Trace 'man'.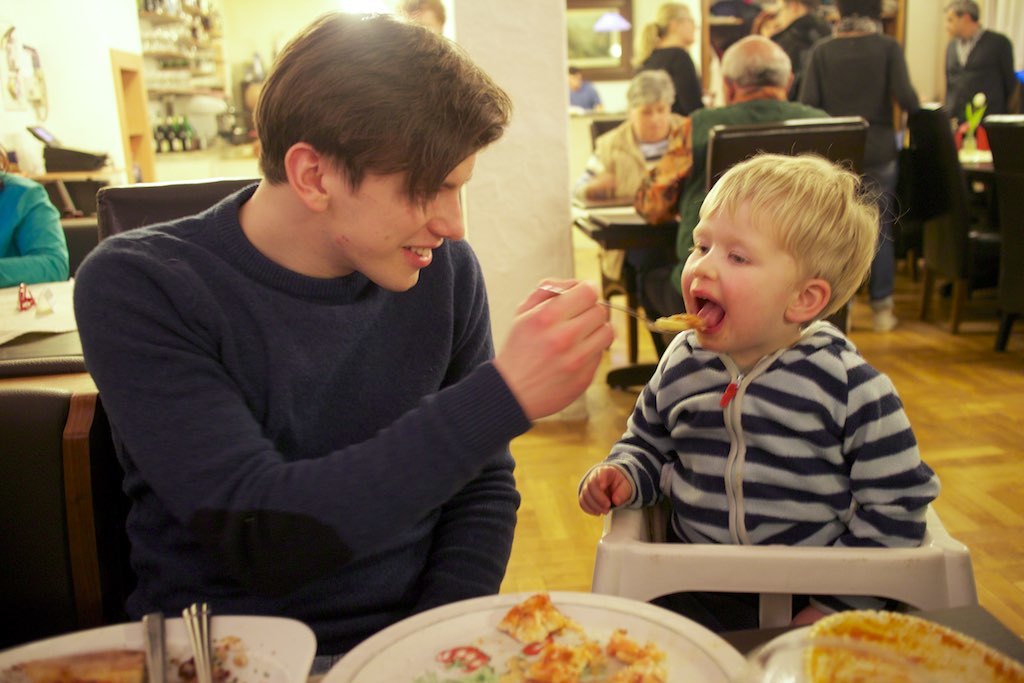
Traced to crop(54, 41, 690, 631).
